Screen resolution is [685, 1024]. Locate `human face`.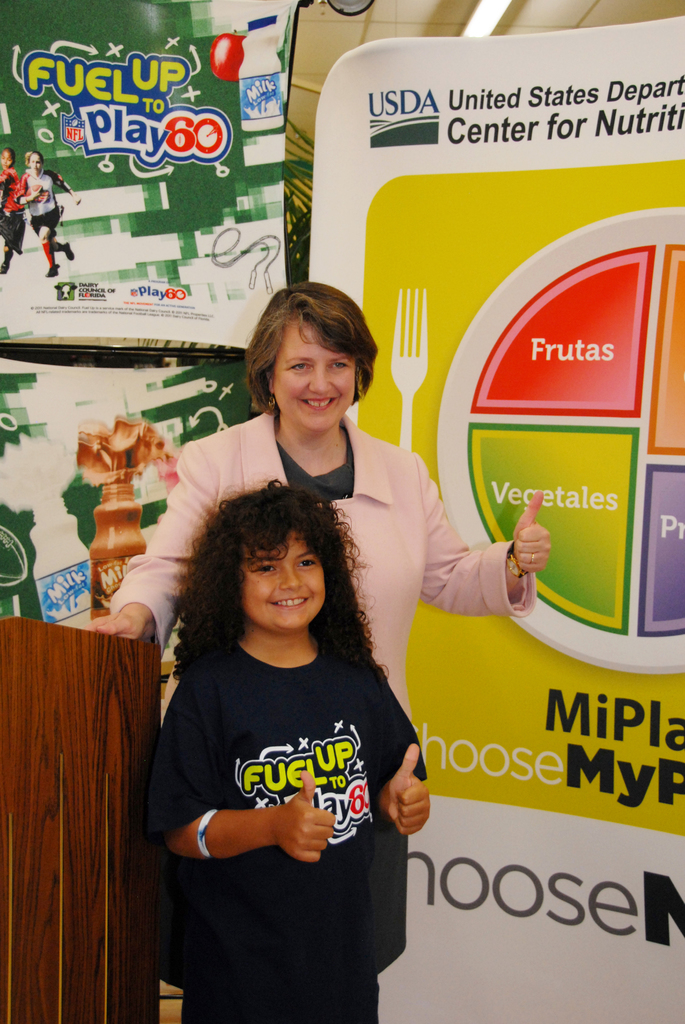
(left=239, top=526, right=326, bottom=629).
